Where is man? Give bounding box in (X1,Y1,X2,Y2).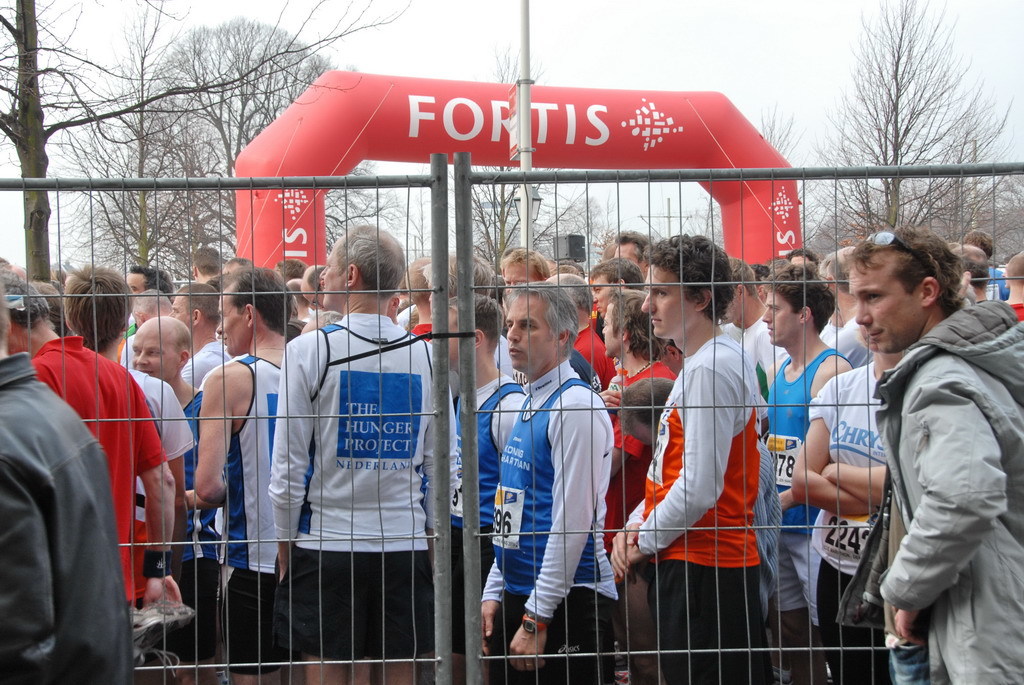
(57,263,197,684).
